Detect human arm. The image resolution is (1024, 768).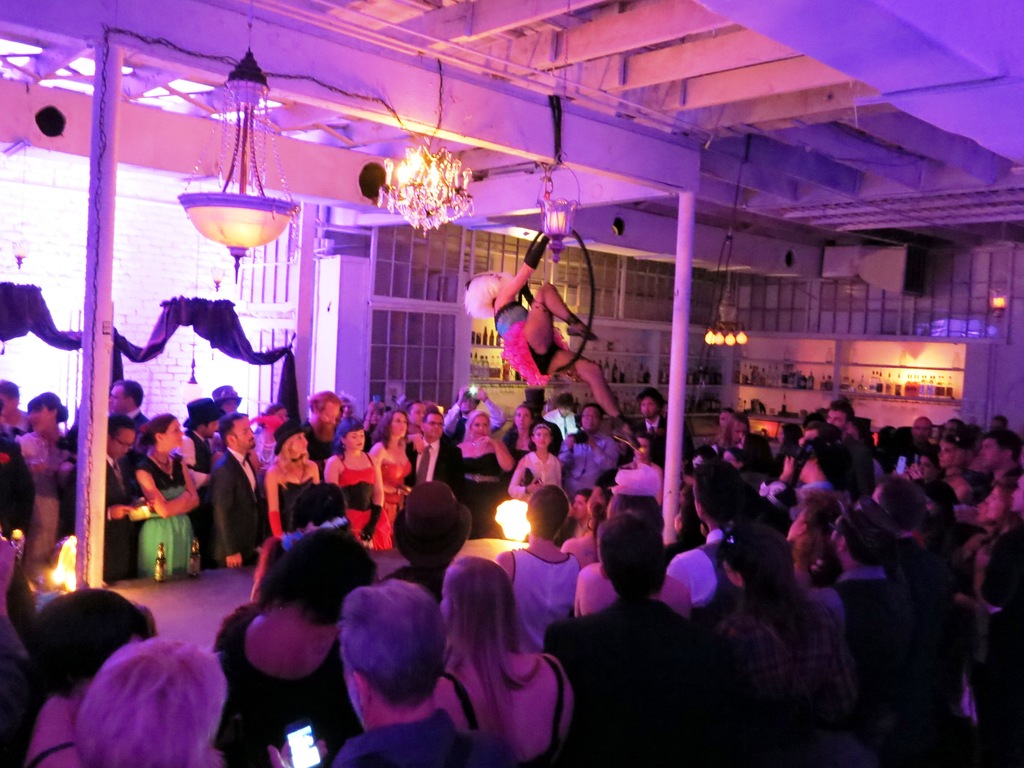
box(318, 455, 342, 484).
